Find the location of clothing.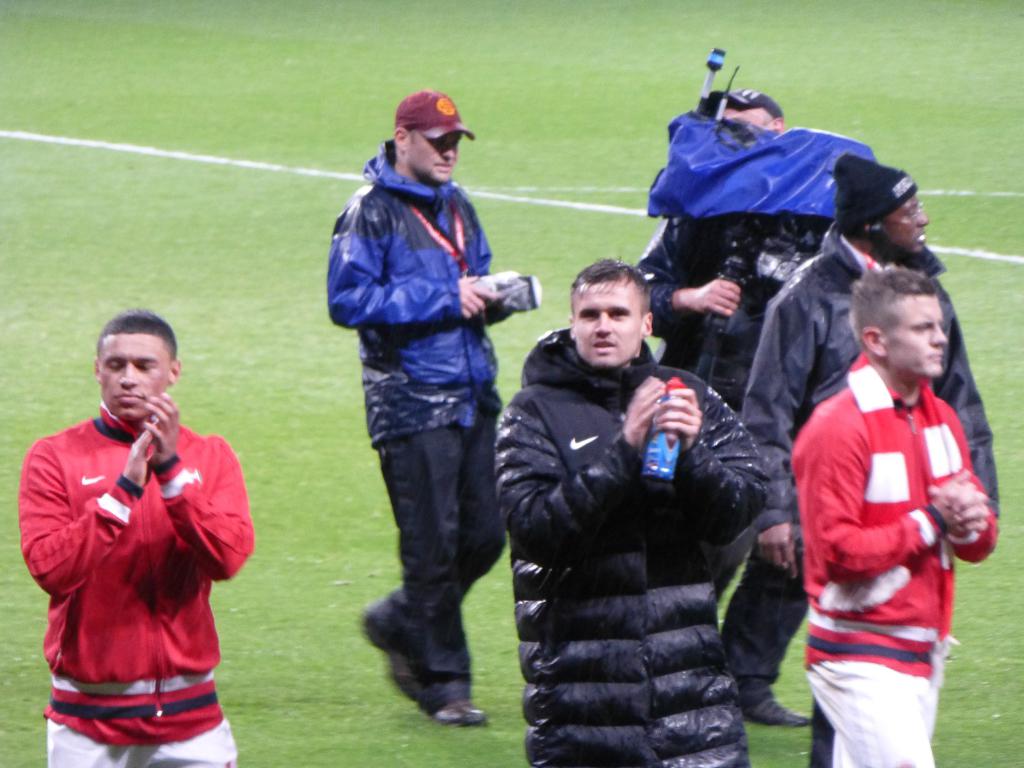
Location: [489, 326, 773, 767].
